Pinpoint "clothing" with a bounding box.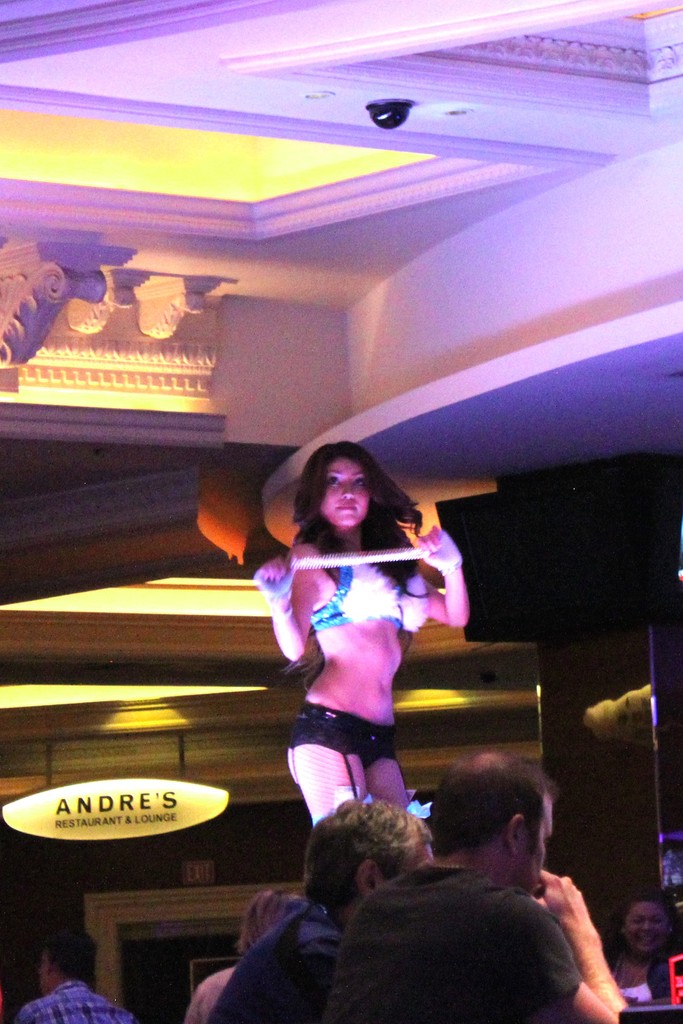
box(325, 861, 597, 1017).
